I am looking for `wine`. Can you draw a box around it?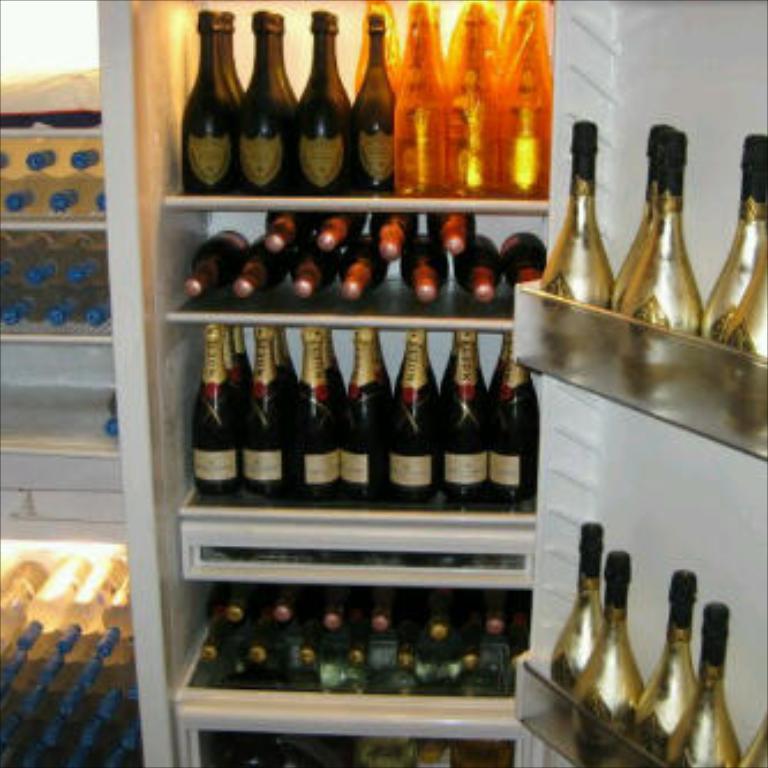
Sure, the bounding box is [left=383, top=325, right=438, bottom=500].
